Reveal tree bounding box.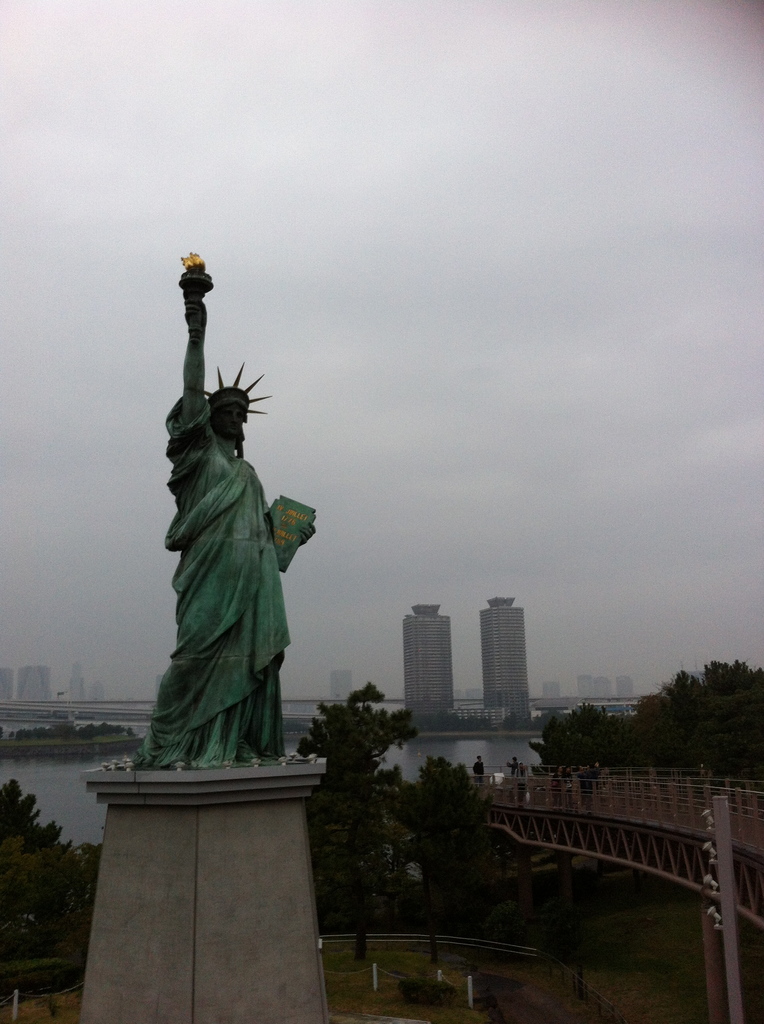
Revealed: [301, 680, 411, 932].
